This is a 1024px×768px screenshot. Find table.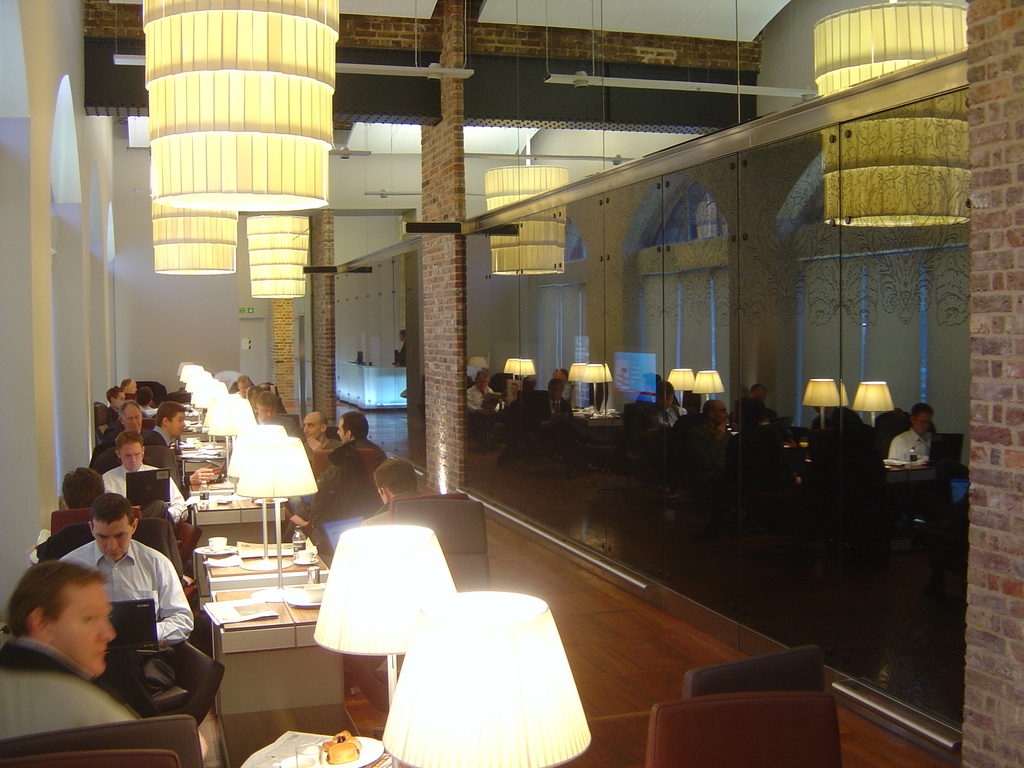
Bounding box: detection(571, 408, 624, 449).
